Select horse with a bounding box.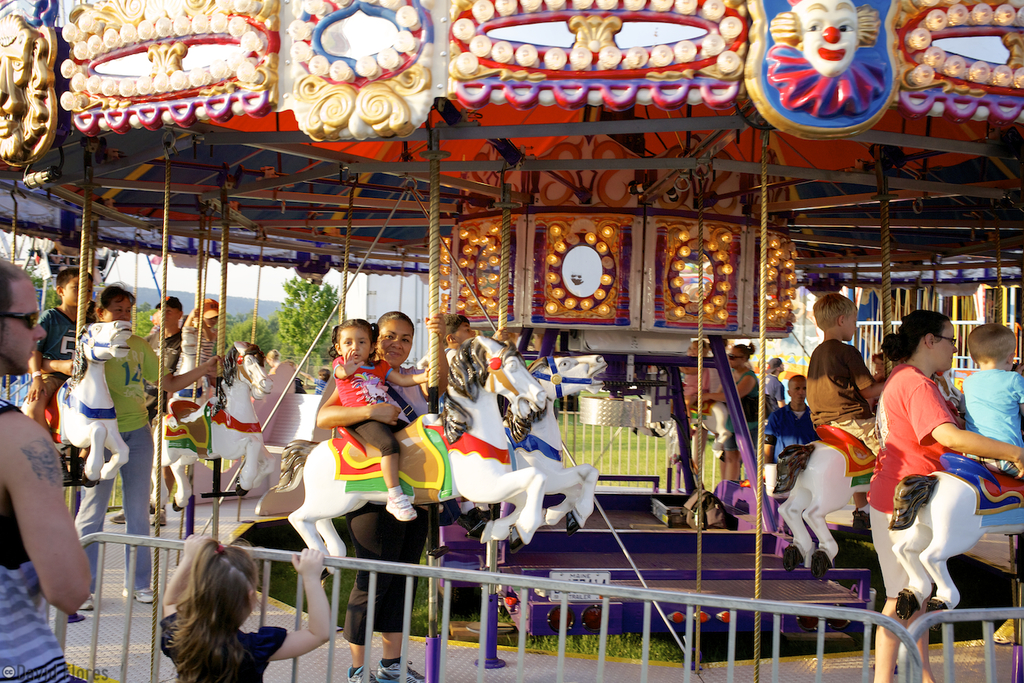
270 348 609 537.
